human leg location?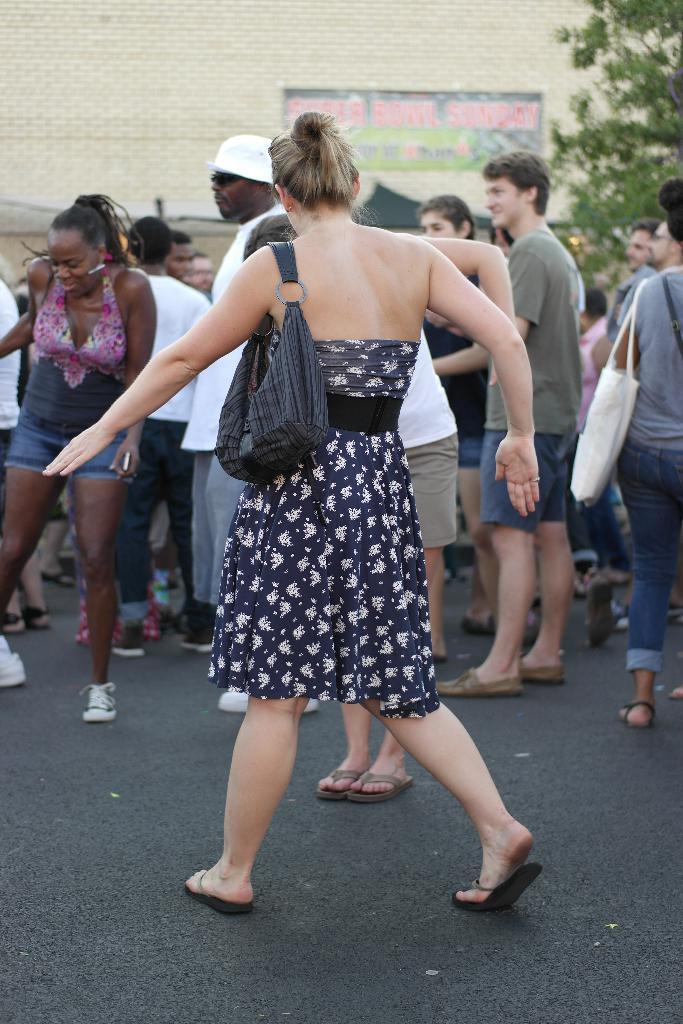
359/702/536/910
